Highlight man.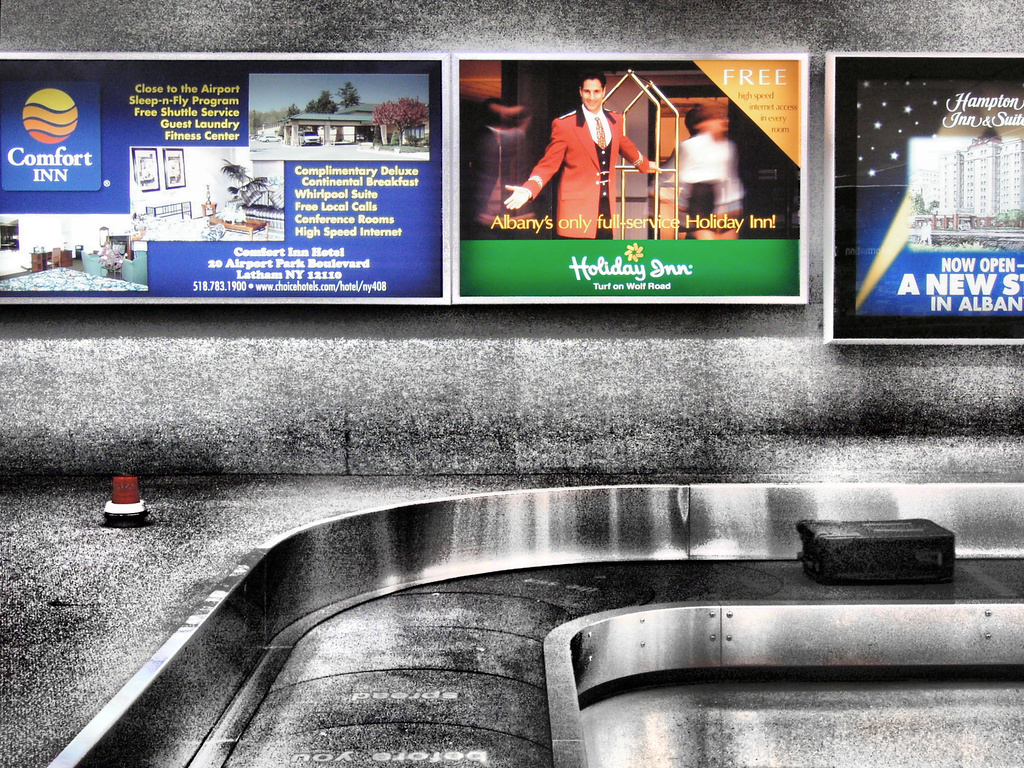
Highlighted region: <bbox>508, 78, 648, 230</bbox>.
